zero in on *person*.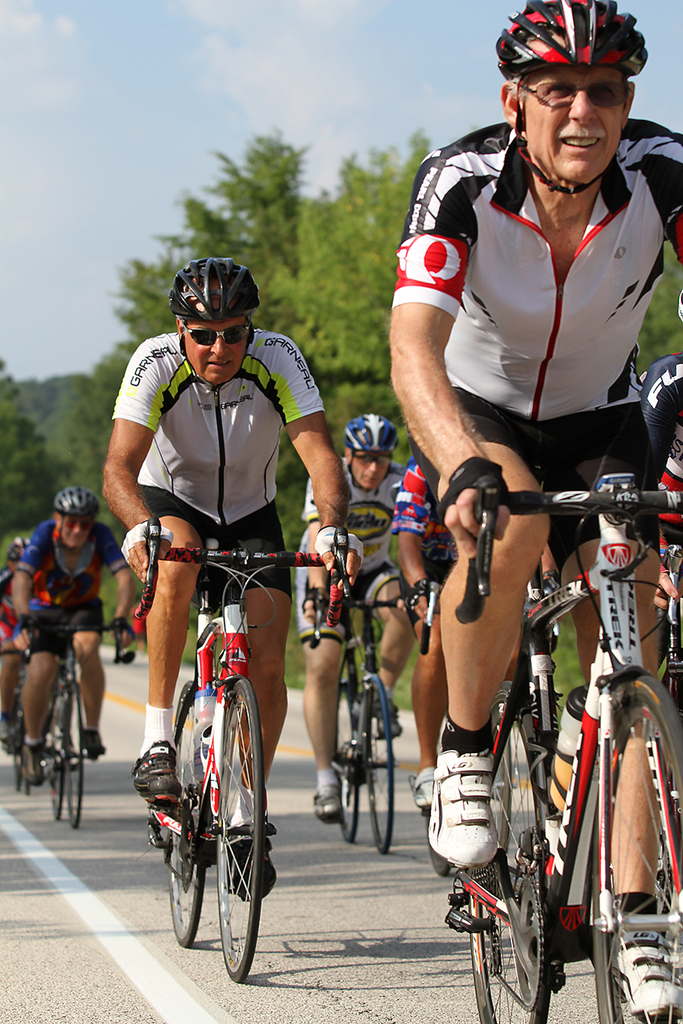
Zeroed in: <region>408, 466, 445, 814</region>.
